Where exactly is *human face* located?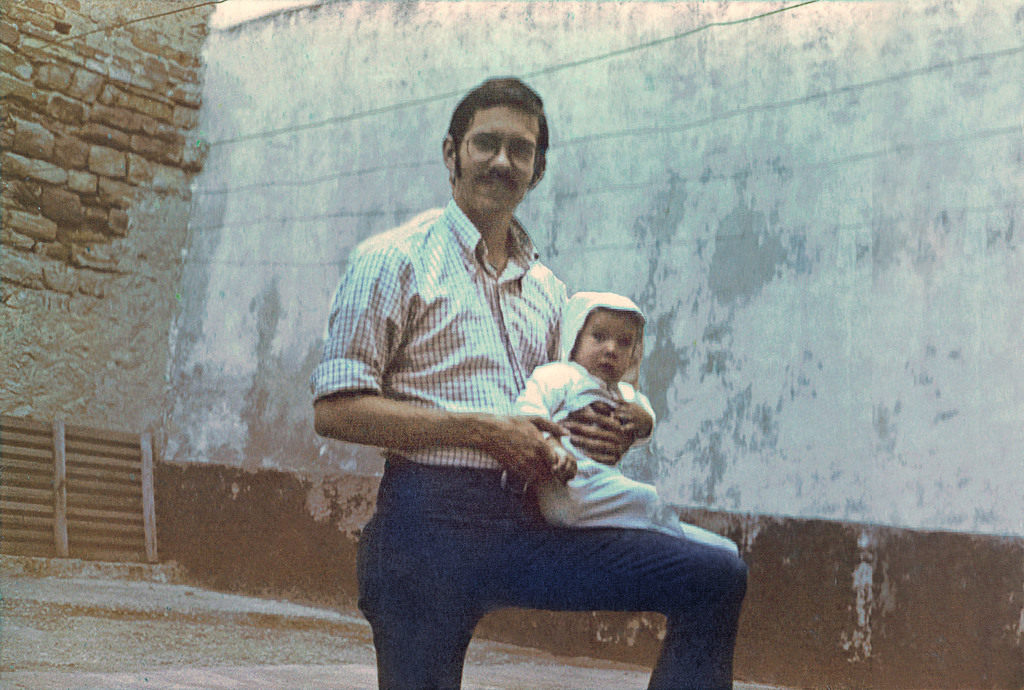
Its bounding box is (left=579, top=312, right=633, bottom=384).
